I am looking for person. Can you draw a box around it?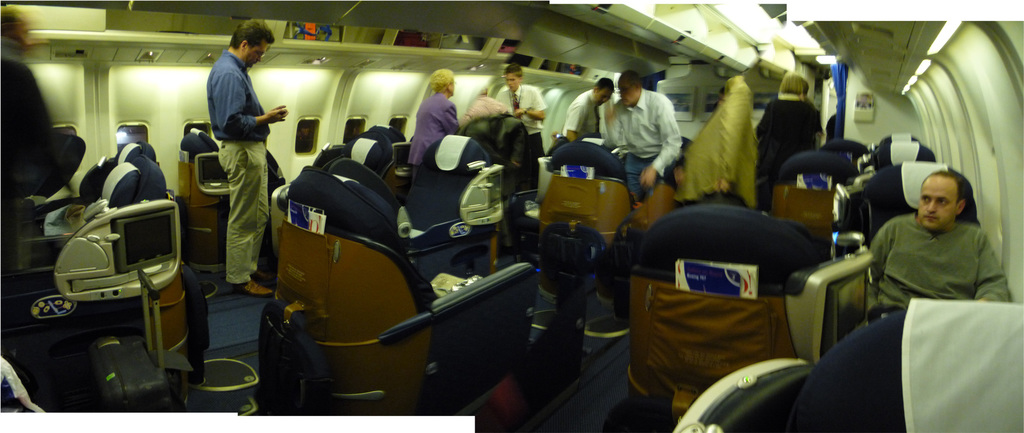
Sure, the bounding box is left=407, top=69, right=468, bottom=185.
